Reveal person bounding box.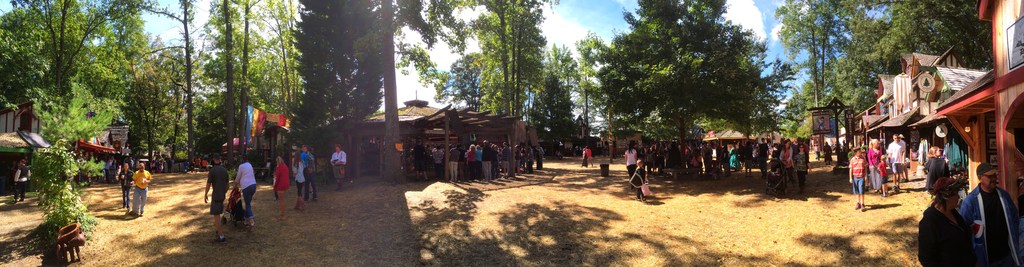
Revealed: [x1=13, y1=160, x2=32, y2=205].
